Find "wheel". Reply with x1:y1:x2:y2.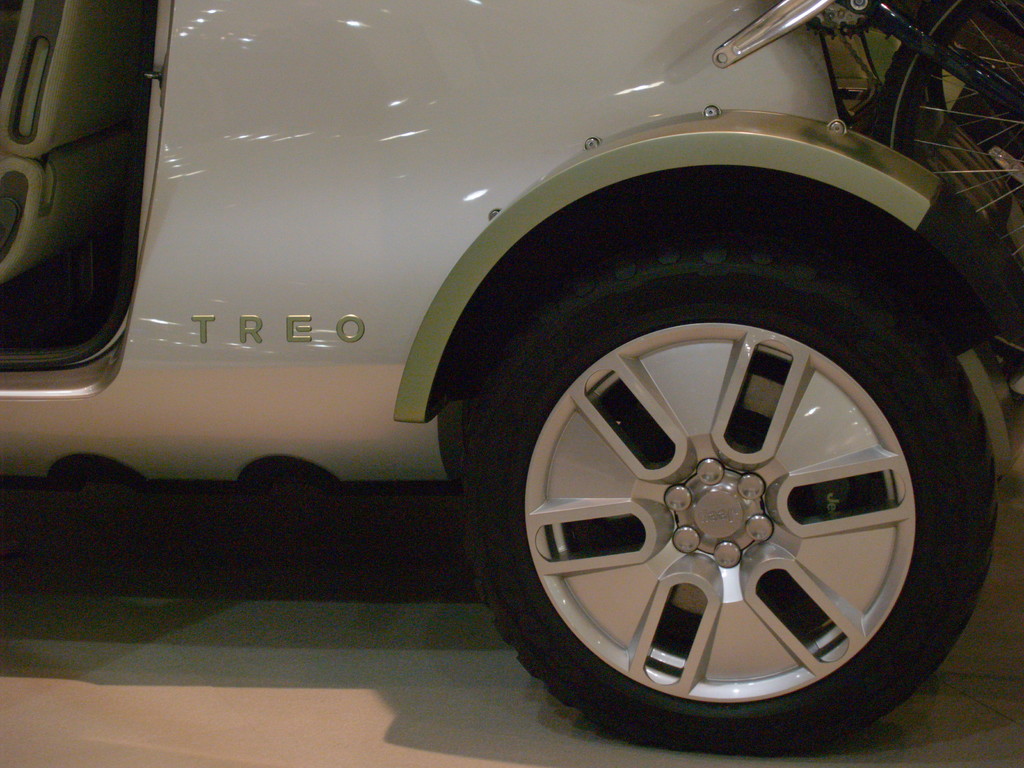
867:0:1023:371.
